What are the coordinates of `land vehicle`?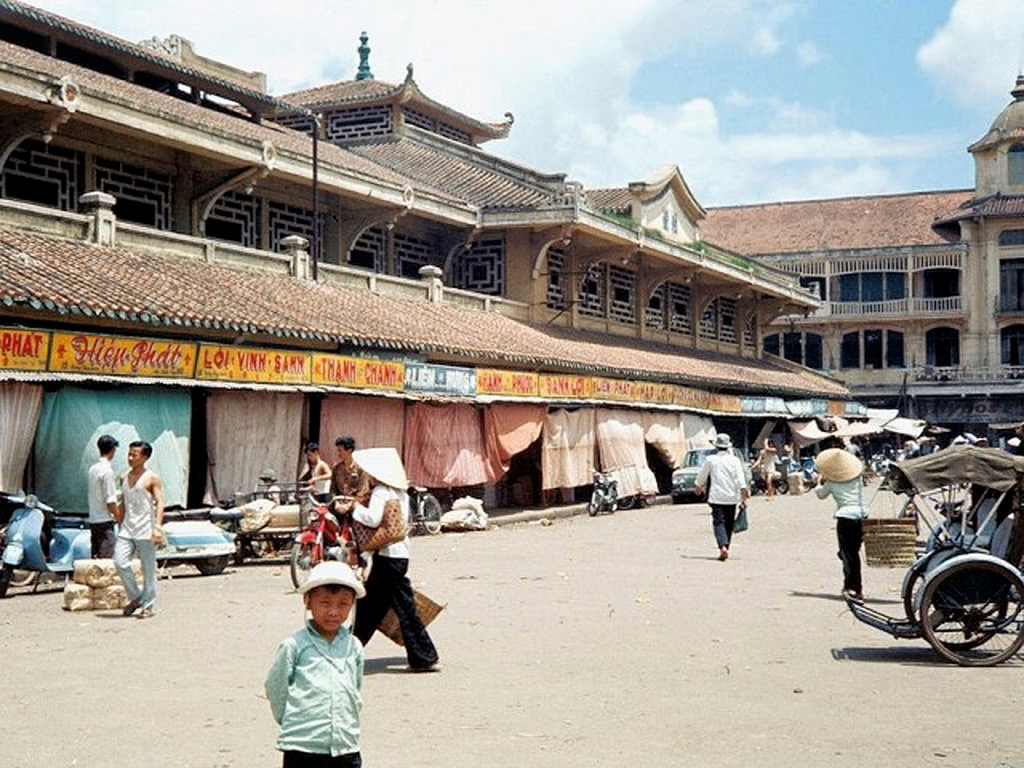
x1=289 y1=487 x2=365 y2=590.
